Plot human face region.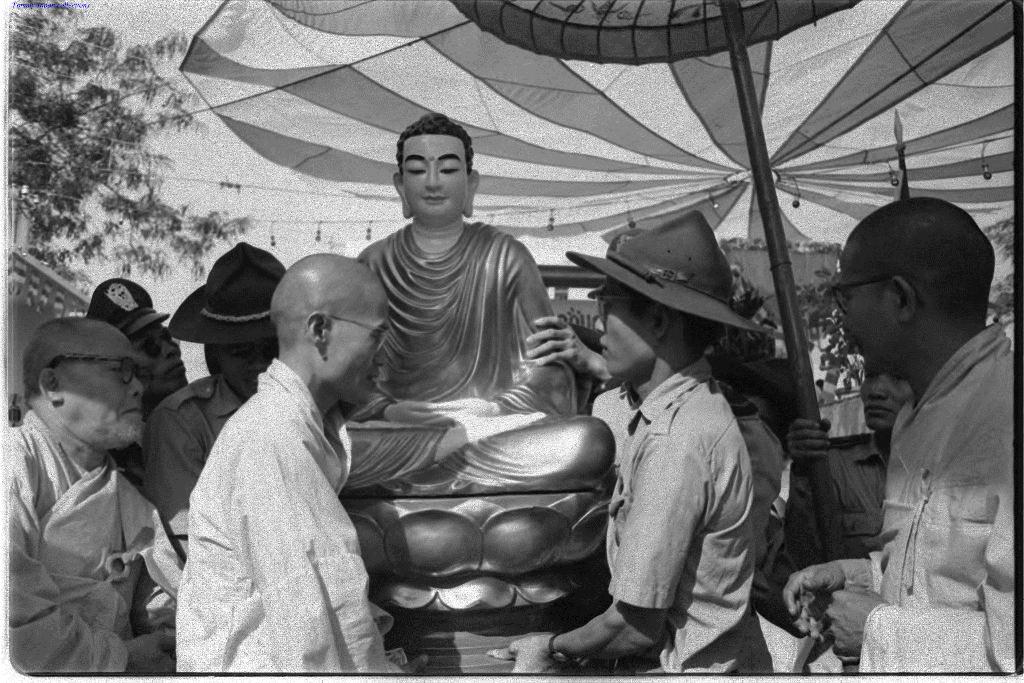
Plotted at x1=593 y1=278 x2=651 y2=373.
